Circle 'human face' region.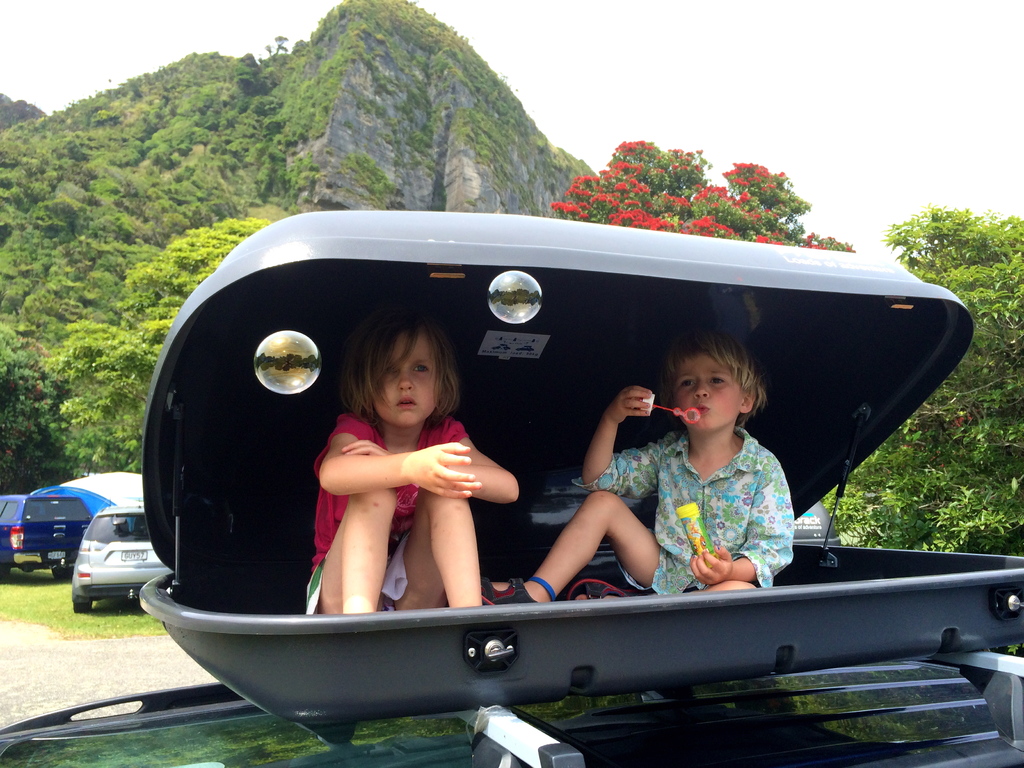
Region: (668,357,744,430).
